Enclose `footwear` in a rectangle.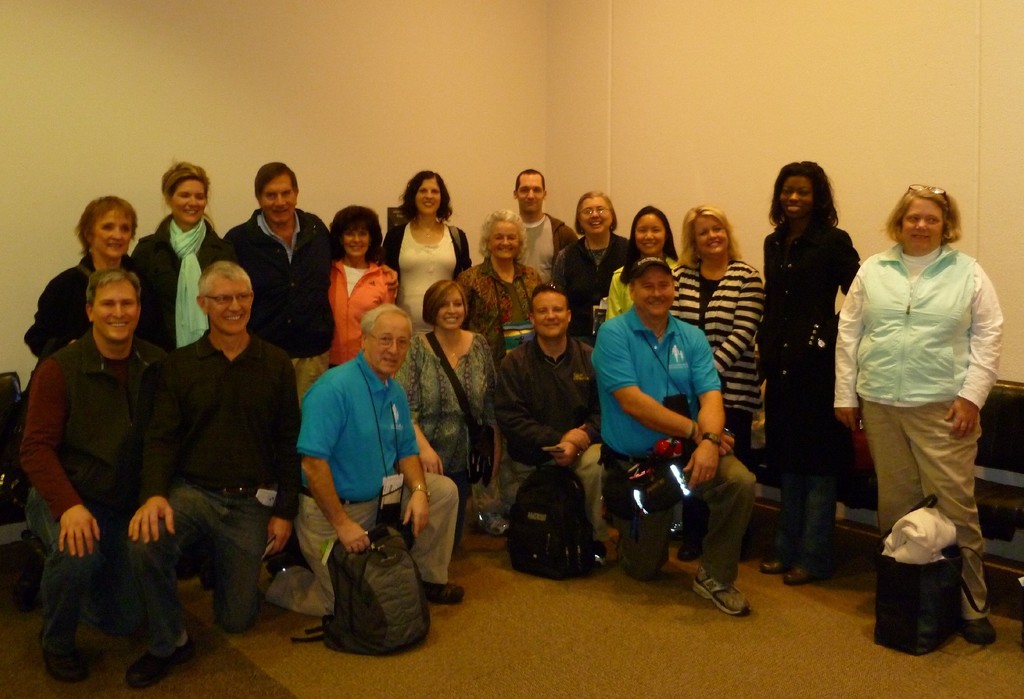
pyautogui.locateOnScreen(429, 576, 465, 609).
